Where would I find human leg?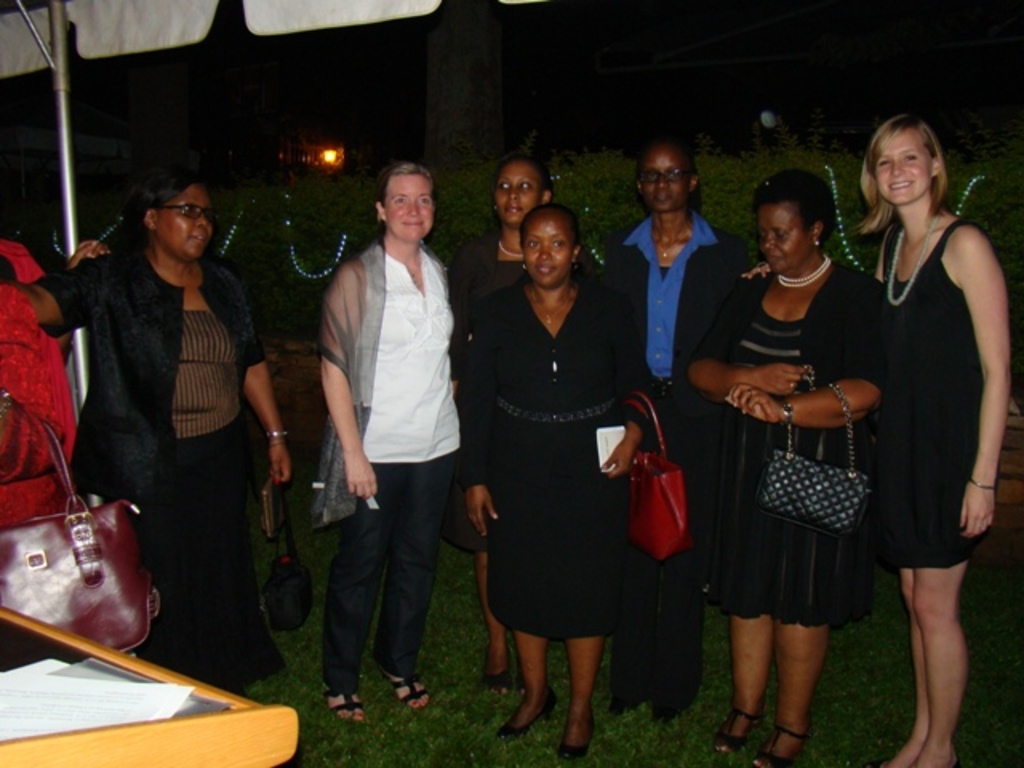
At crop(907, 456, 979, 766).
